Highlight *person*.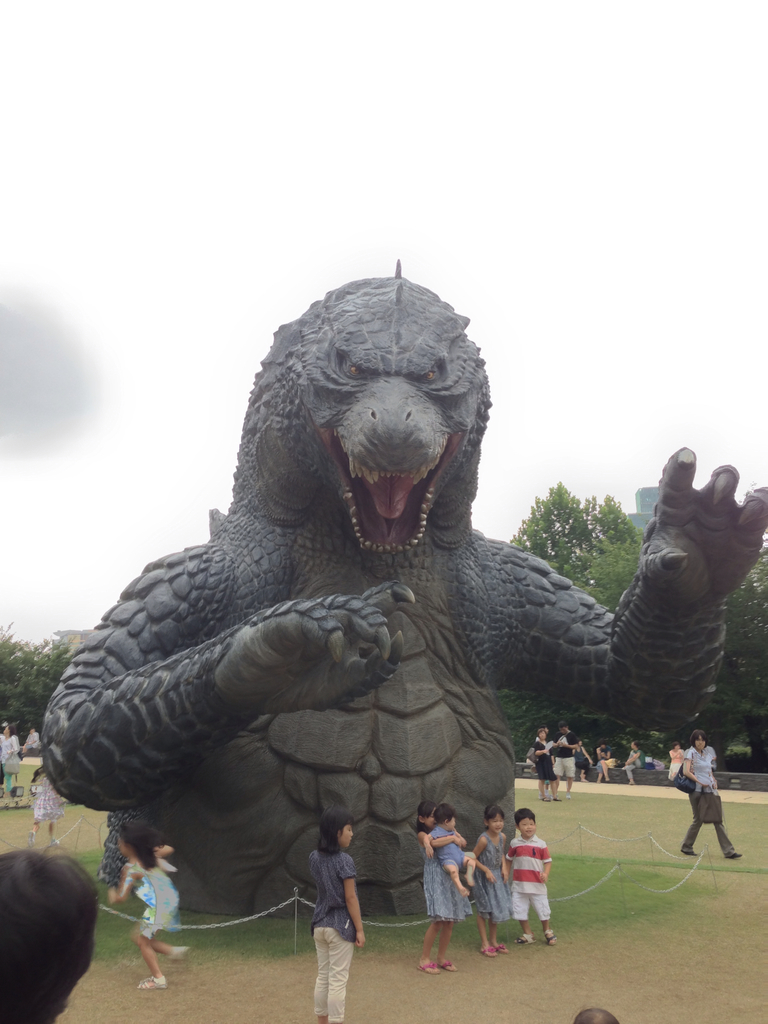
Highlighted region: select_region(623, 739, 642, 785).
